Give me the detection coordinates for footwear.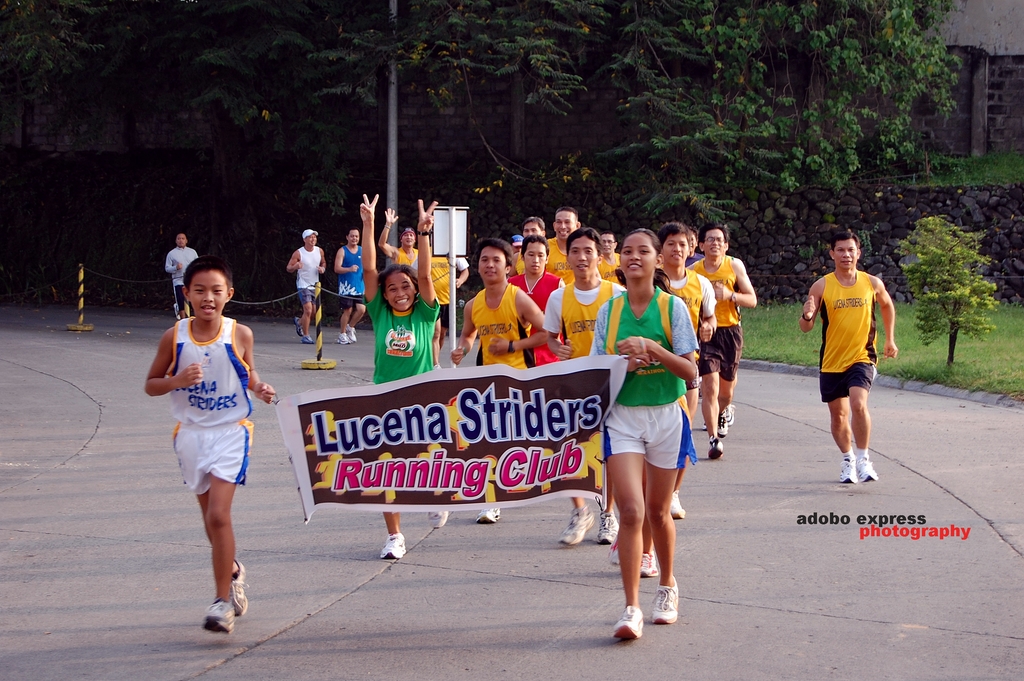
x1=613, y1=589, x2=687, y2=644.
